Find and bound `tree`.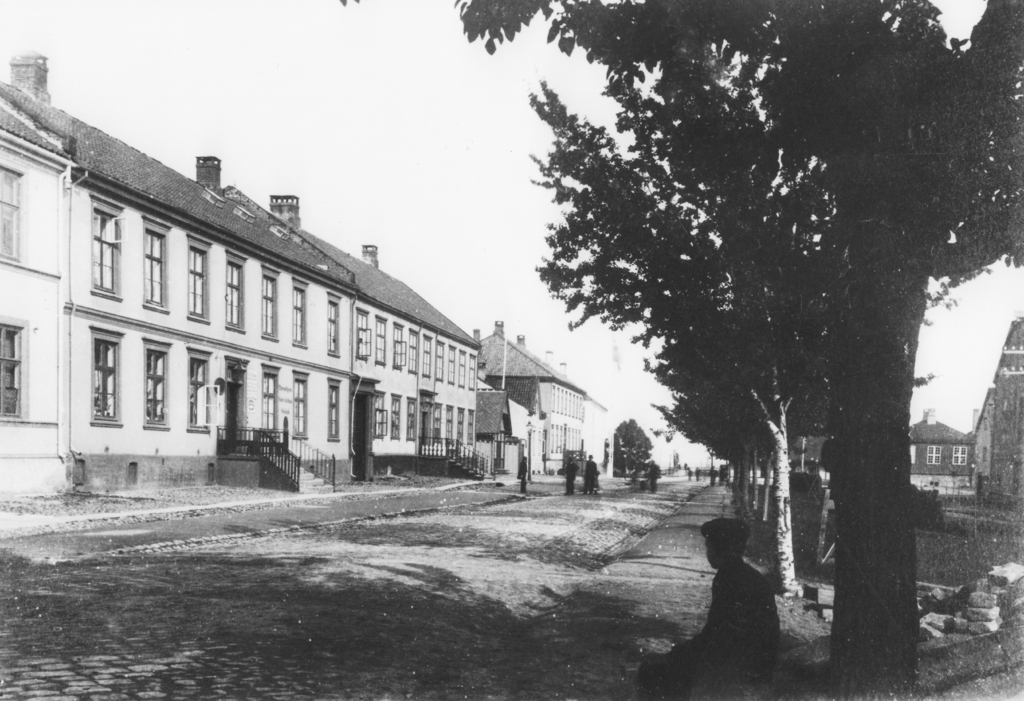
Bound: Rect(612, 408, 646, 491).
